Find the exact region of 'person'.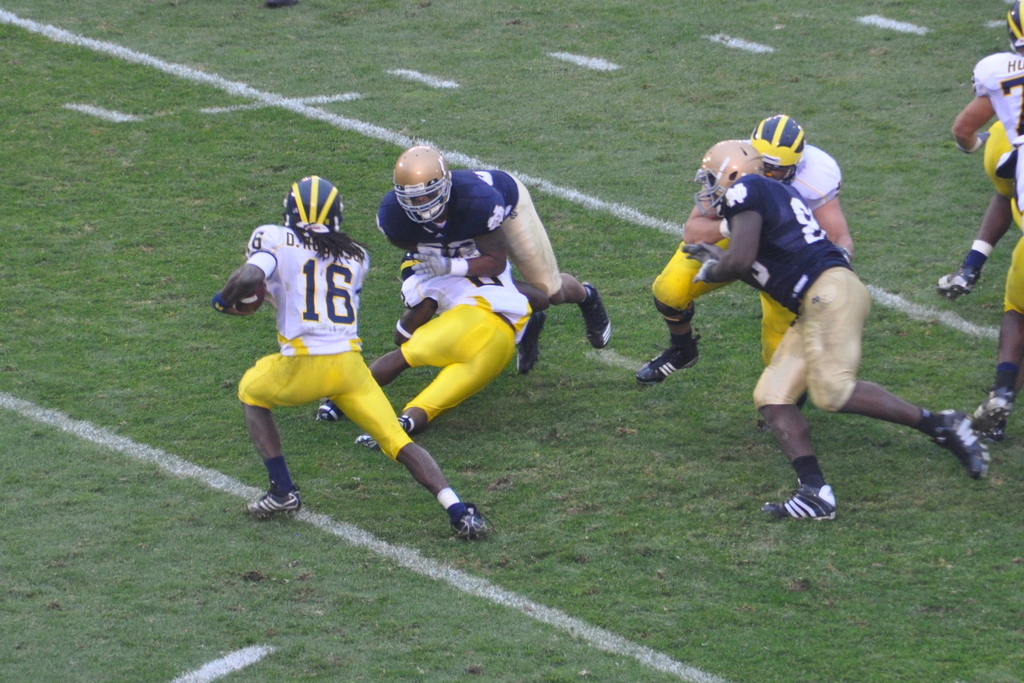
Exact region: Rect(611, 114, 864, 393).
